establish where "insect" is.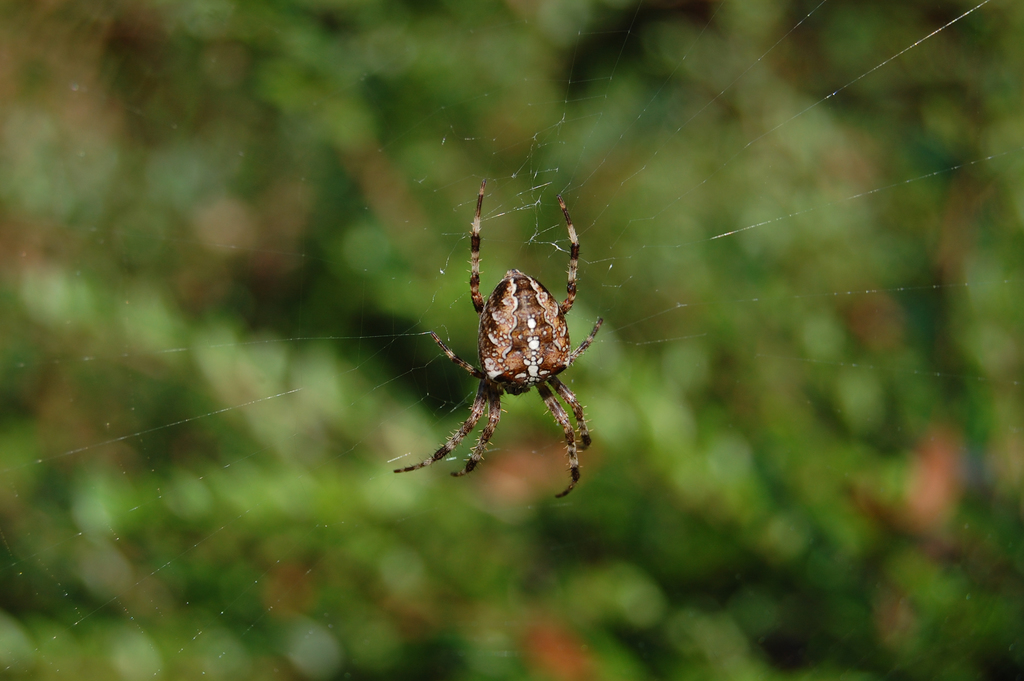
Established at 393,185,604,500.
